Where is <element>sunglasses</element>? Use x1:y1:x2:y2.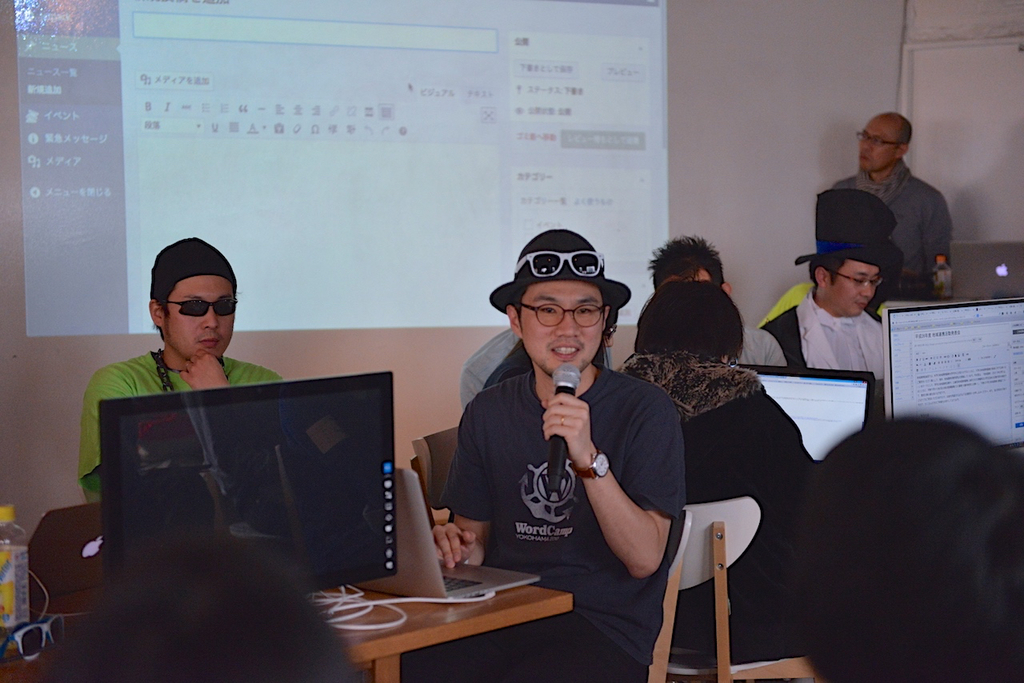
164:295:237:318.
